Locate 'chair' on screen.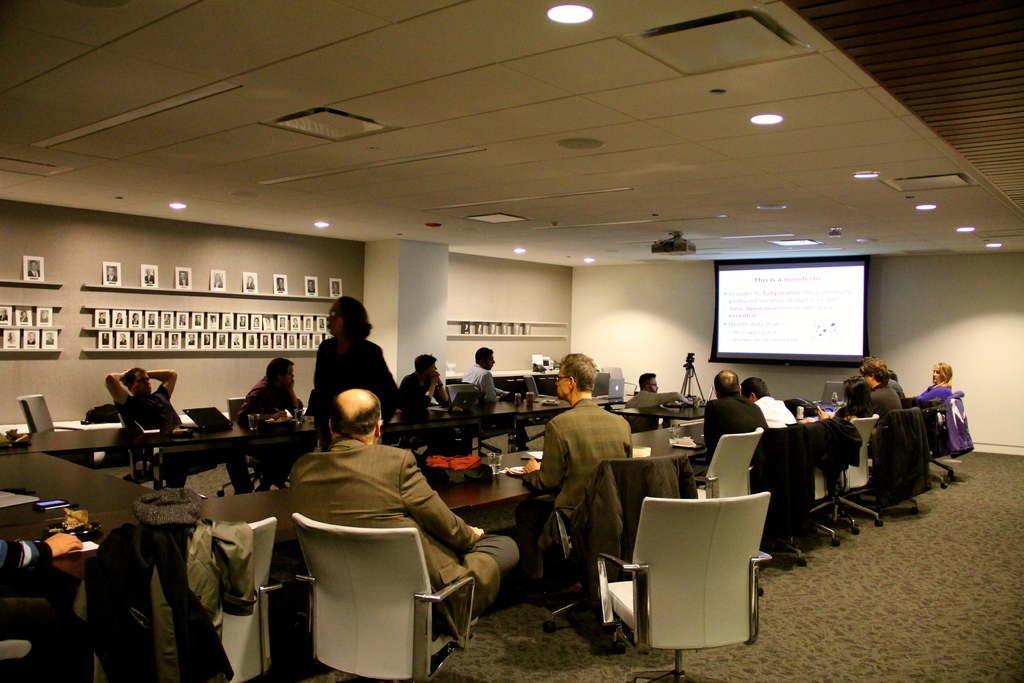
On screen at bbox=[901, 399, 959, 484].
